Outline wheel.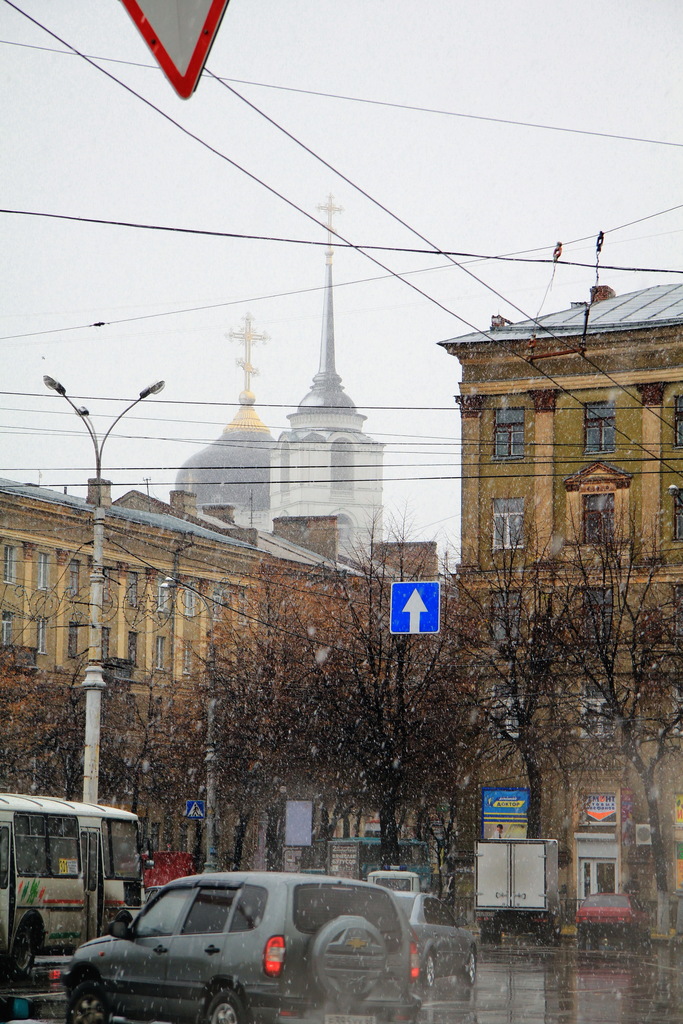
Outline: box(309, 917, 392, 1003).
